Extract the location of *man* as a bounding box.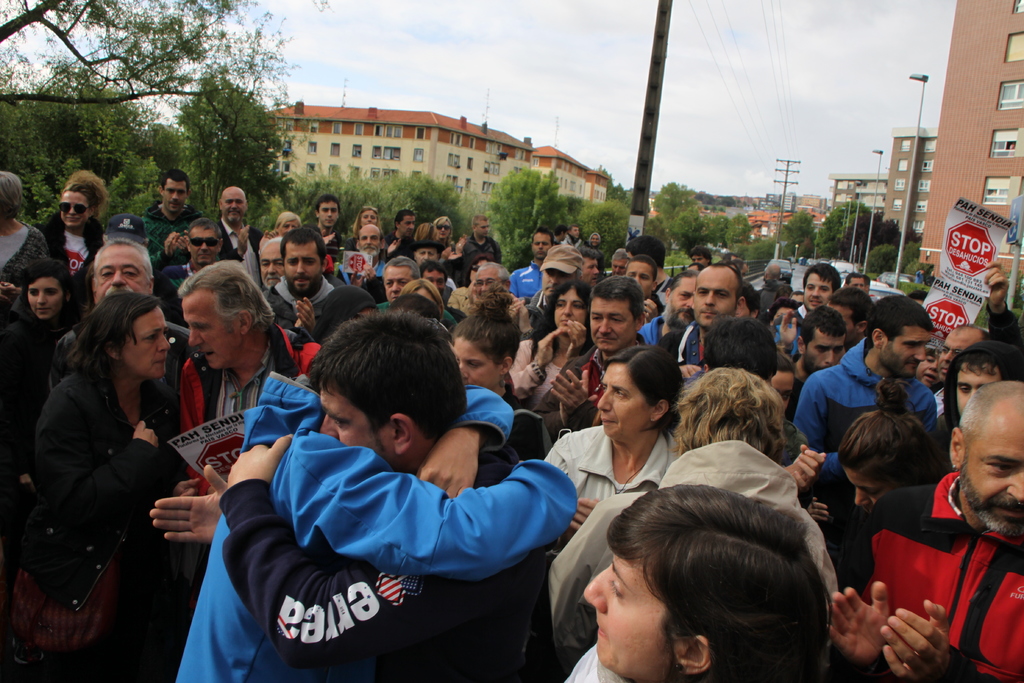
612 242 630 282.
